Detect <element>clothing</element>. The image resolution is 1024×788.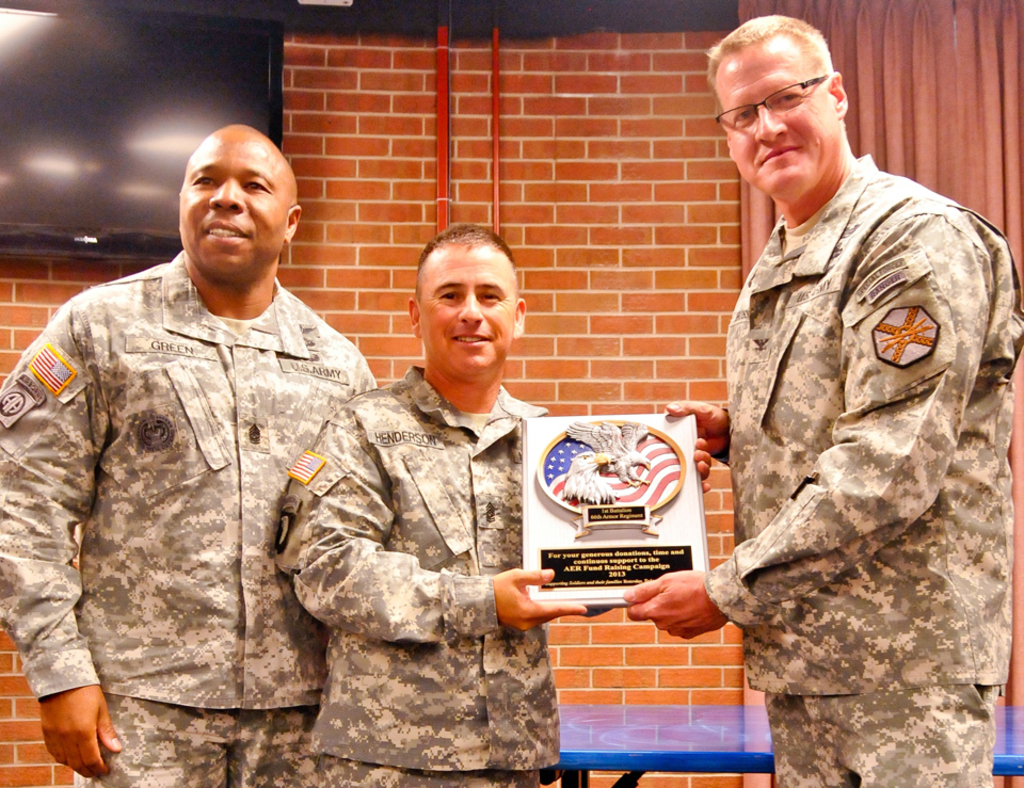
select_region(0, 250, 378, 787).
